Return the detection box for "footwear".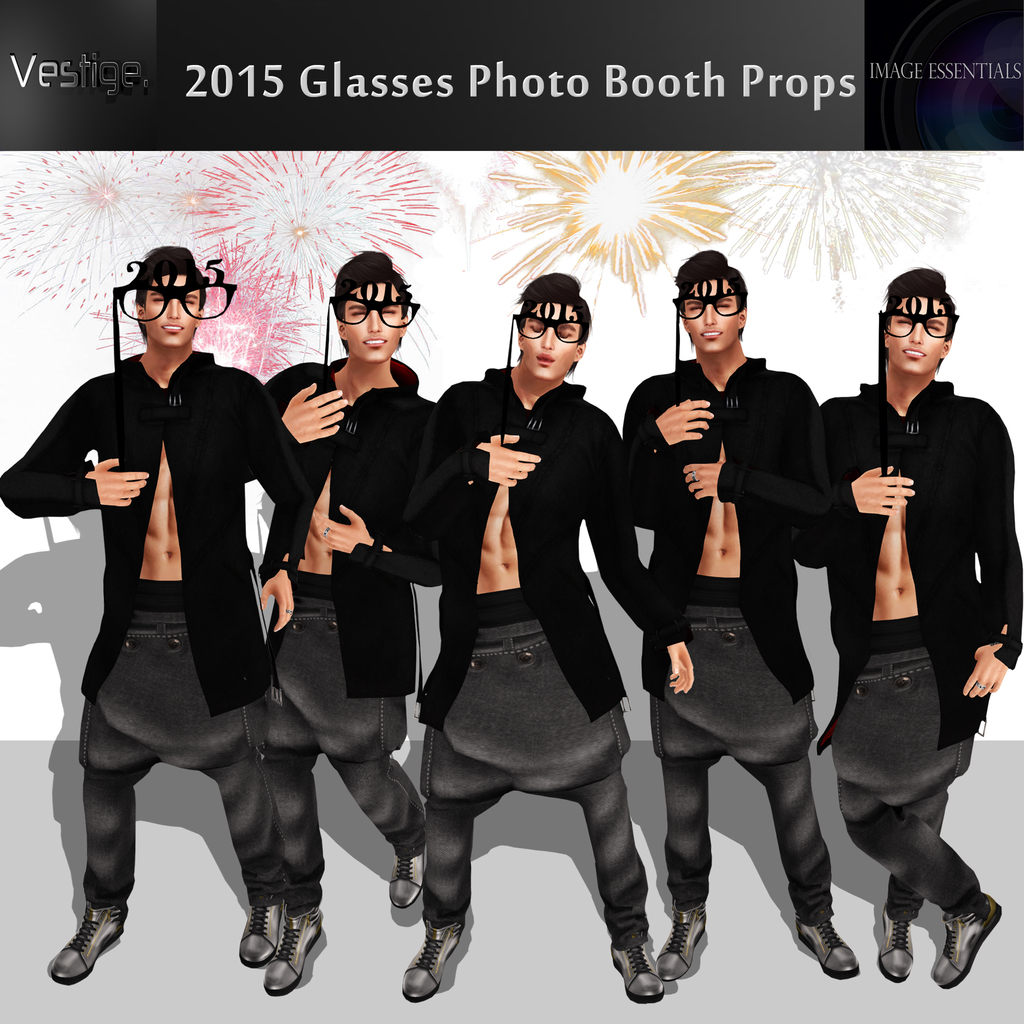
398/912/461/1001.
